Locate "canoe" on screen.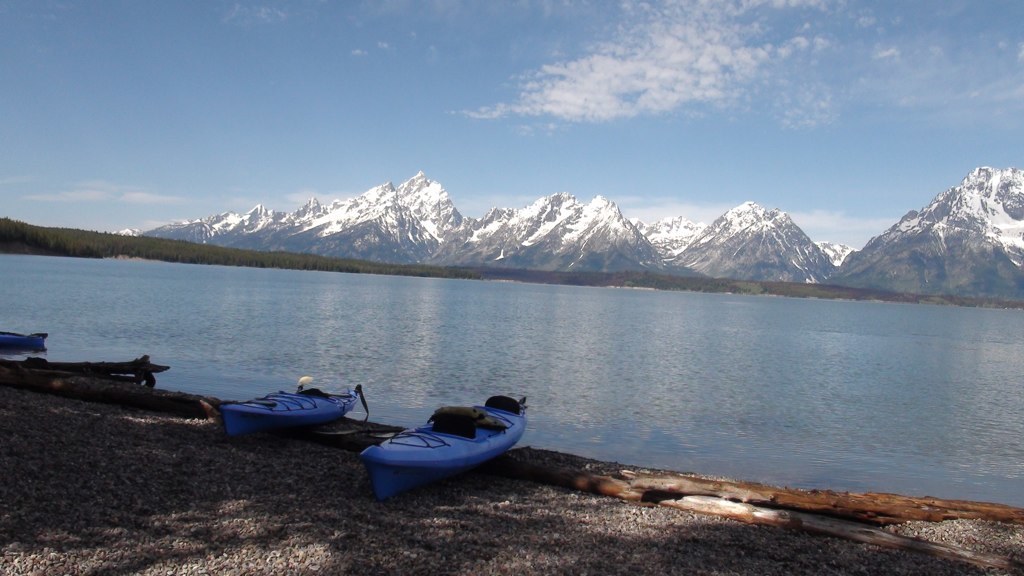
On screen at 211,384,358,433.
